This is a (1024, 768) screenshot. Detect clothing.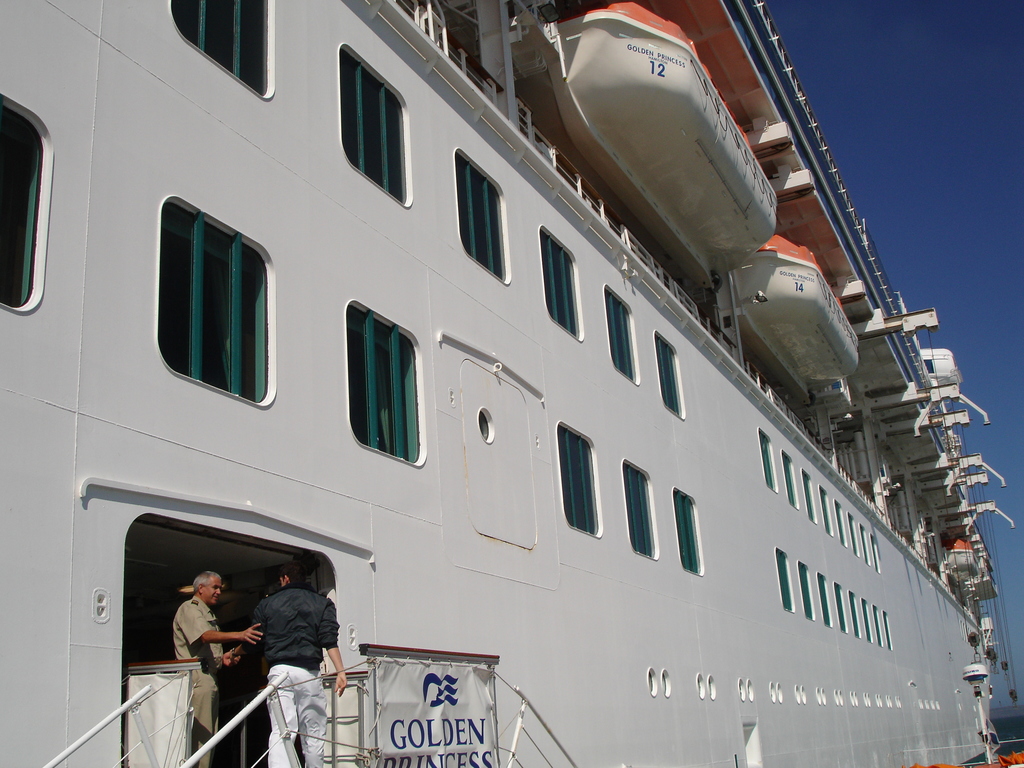
[left=249, top=584, right=346, bottom=767].
